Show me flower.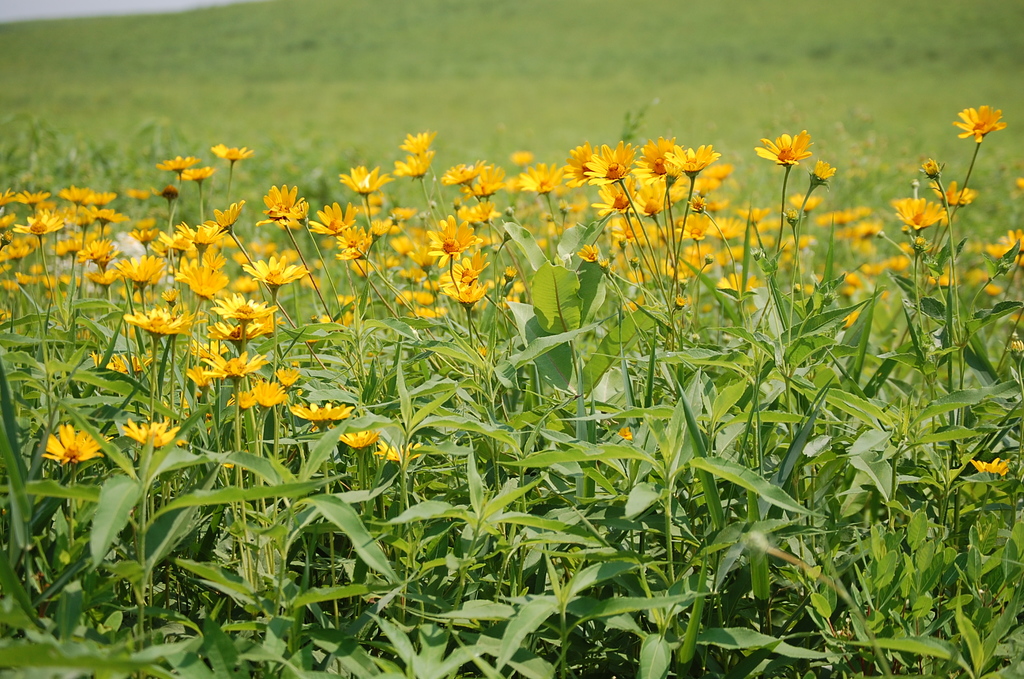
flower is here: (282,398,354,423).
